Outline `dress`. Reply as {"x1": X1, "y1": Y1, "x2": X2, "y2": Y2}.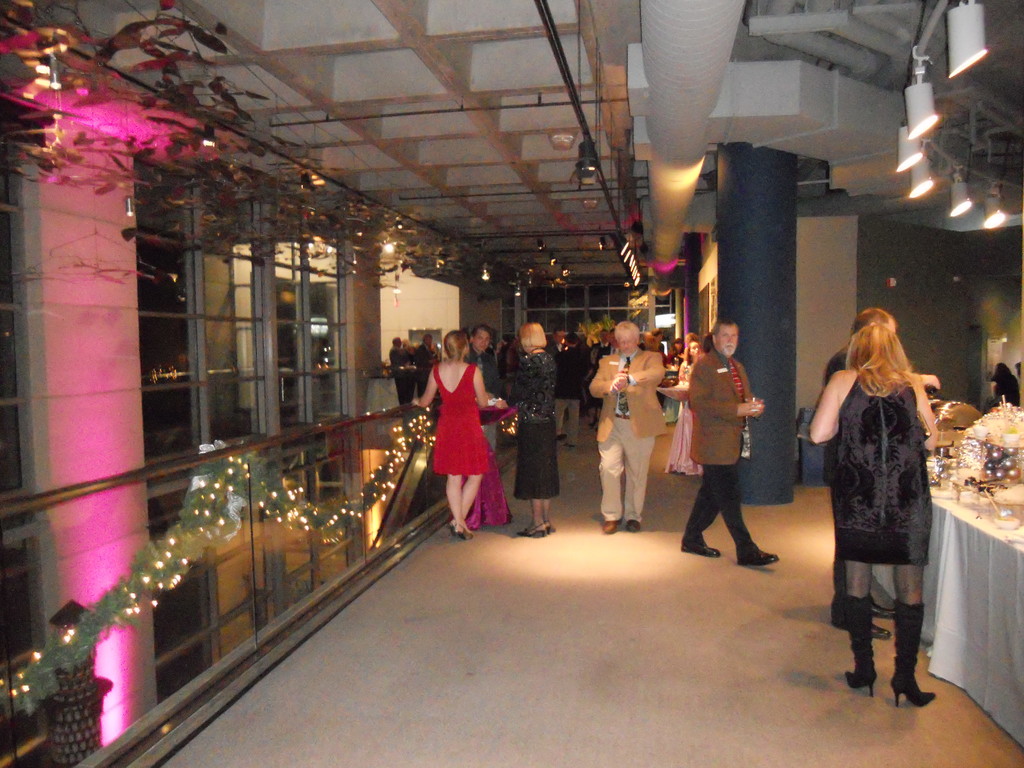
{"x1": 664, "y1": 361, "x2": 703, "y2": 477}.
